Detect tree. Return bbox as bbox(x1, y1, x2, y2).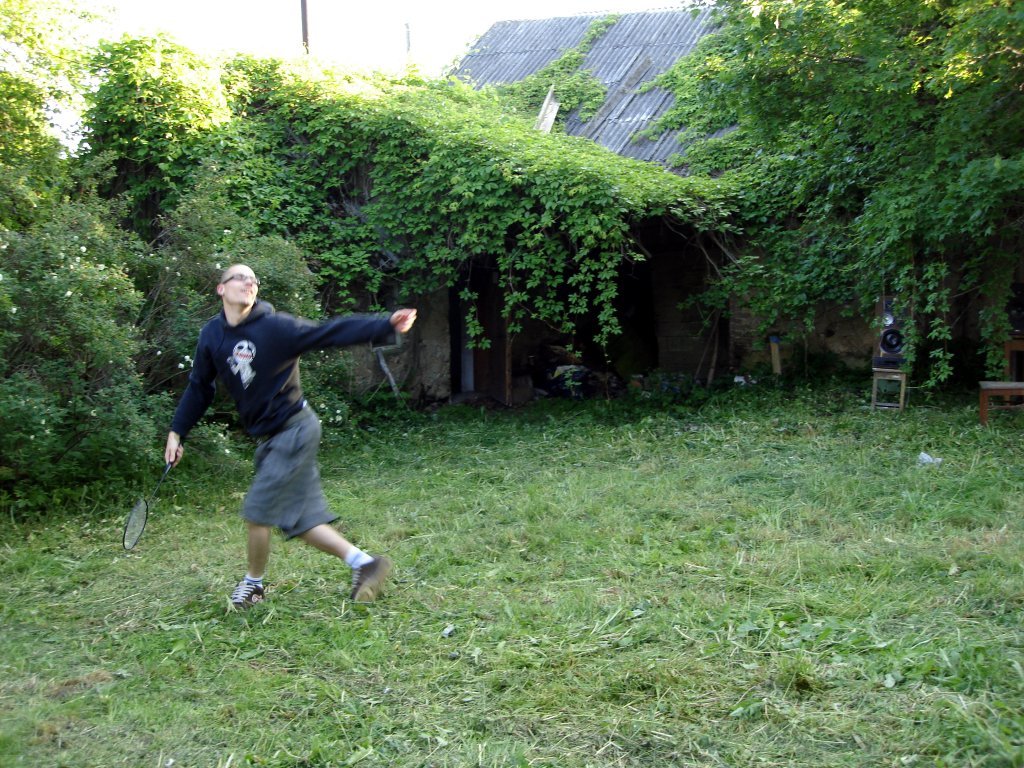
bbox(0, 45, 157, 496).
